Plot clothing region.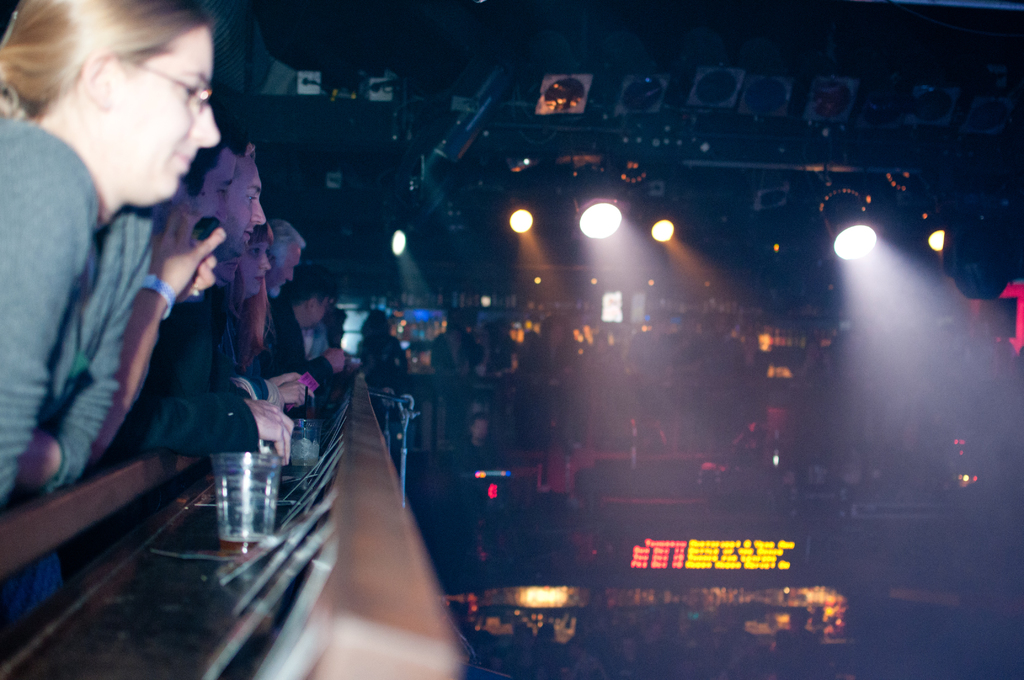
Plotted at (x1=0, y1=122, x2=151, y2=648).
